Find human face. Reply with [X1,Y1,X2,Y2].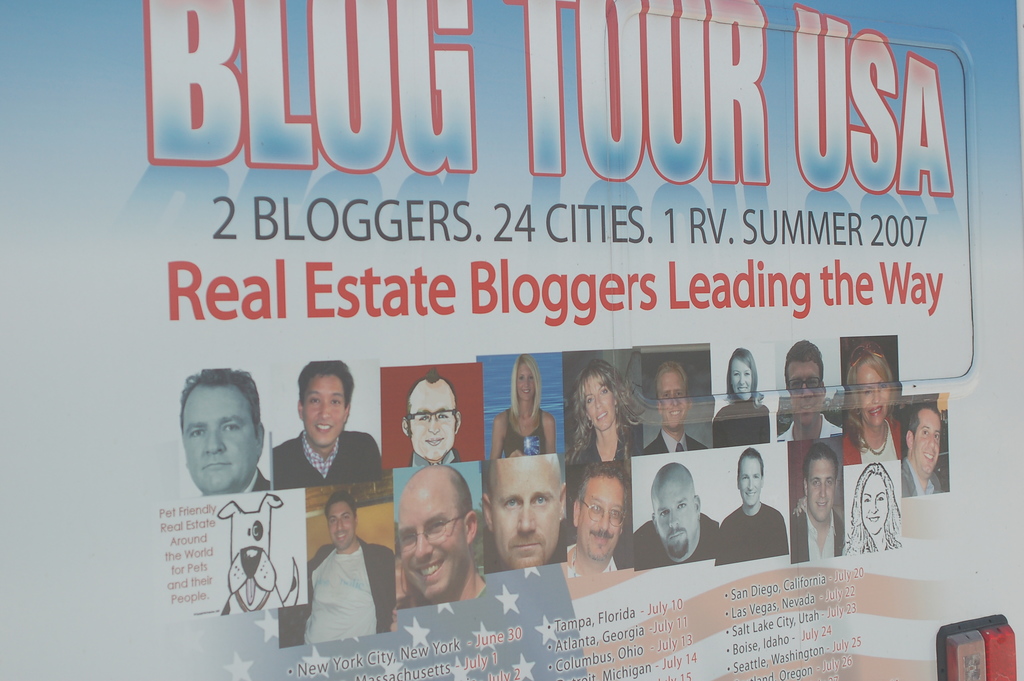
[916,412,941,473].
